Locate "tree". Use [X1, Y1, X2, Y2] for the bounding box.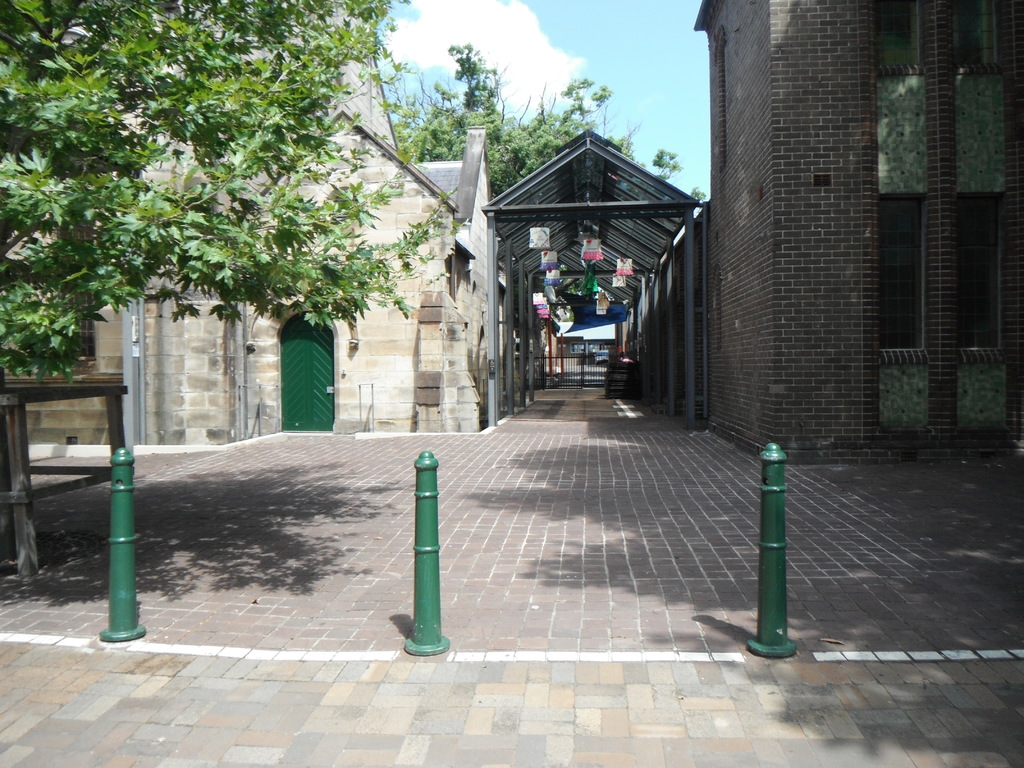
[0, 2, 473, 380].
